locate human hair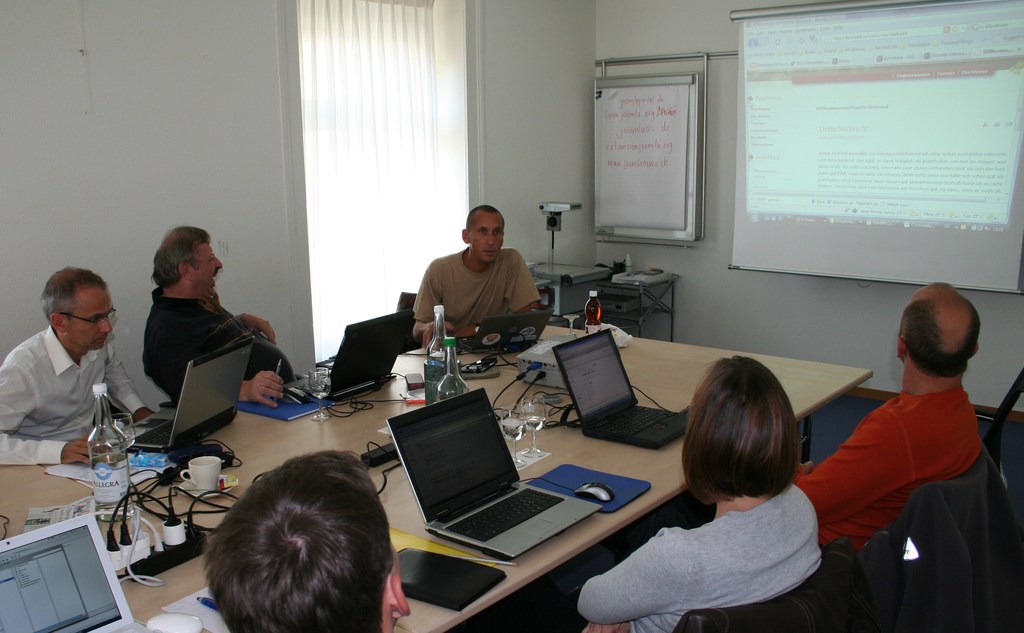
{"x1": 900, "y1": 280, "x2": 986, "y2": 381}
